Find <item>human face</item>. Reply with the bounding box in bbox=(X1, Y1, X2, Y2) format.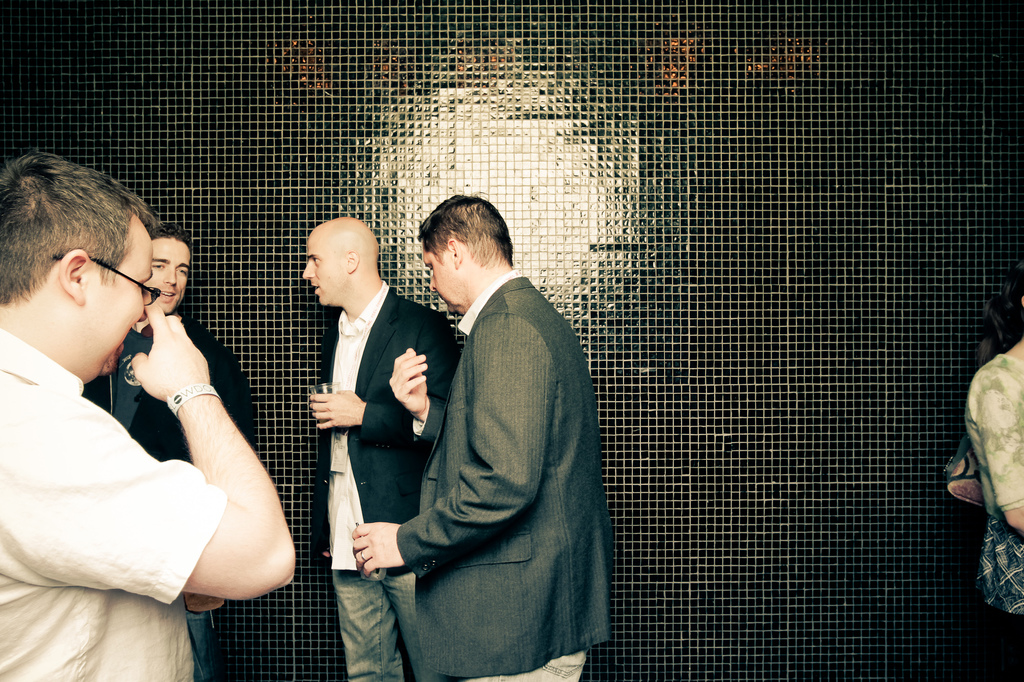
bbox=(422, 244, 452, 307).
